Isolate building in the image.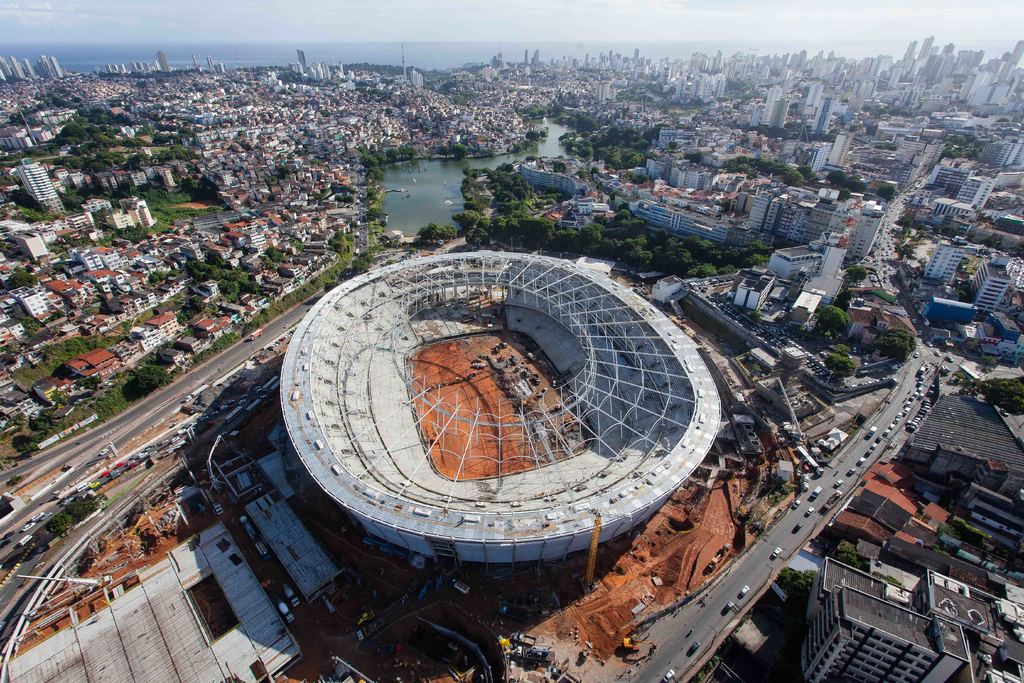
Isolated region: <bbox>799, 585, 968, 682</bbox>.
